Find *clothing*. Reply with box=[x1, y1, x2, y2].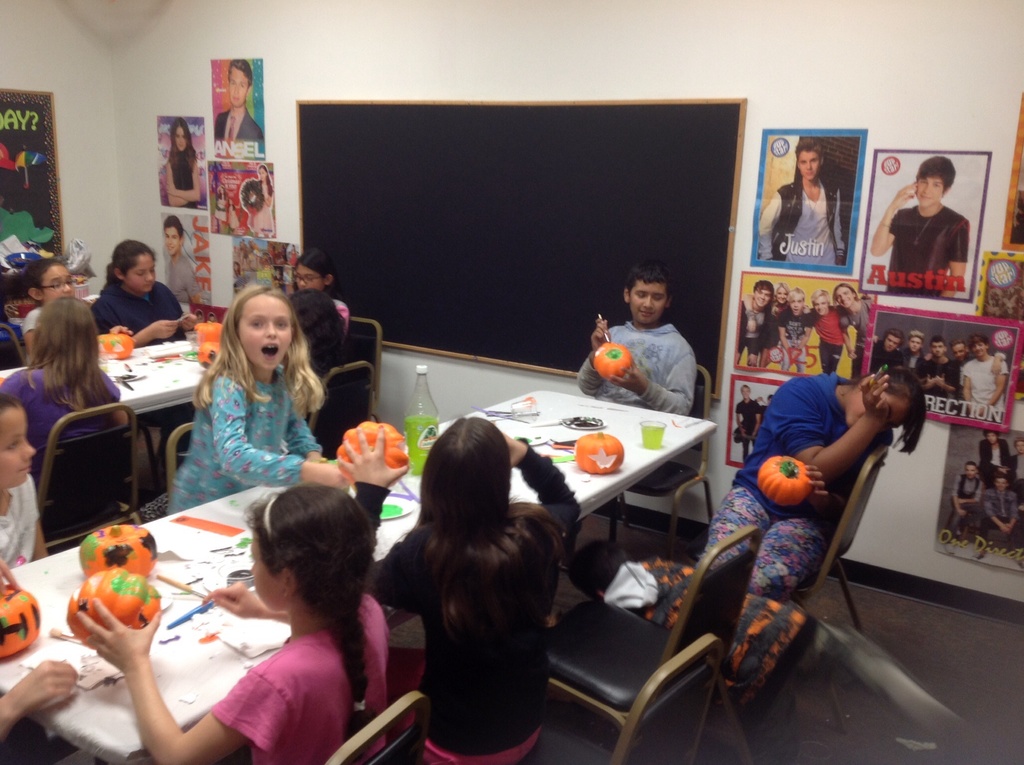
box=[948, 473, 982, 540].
